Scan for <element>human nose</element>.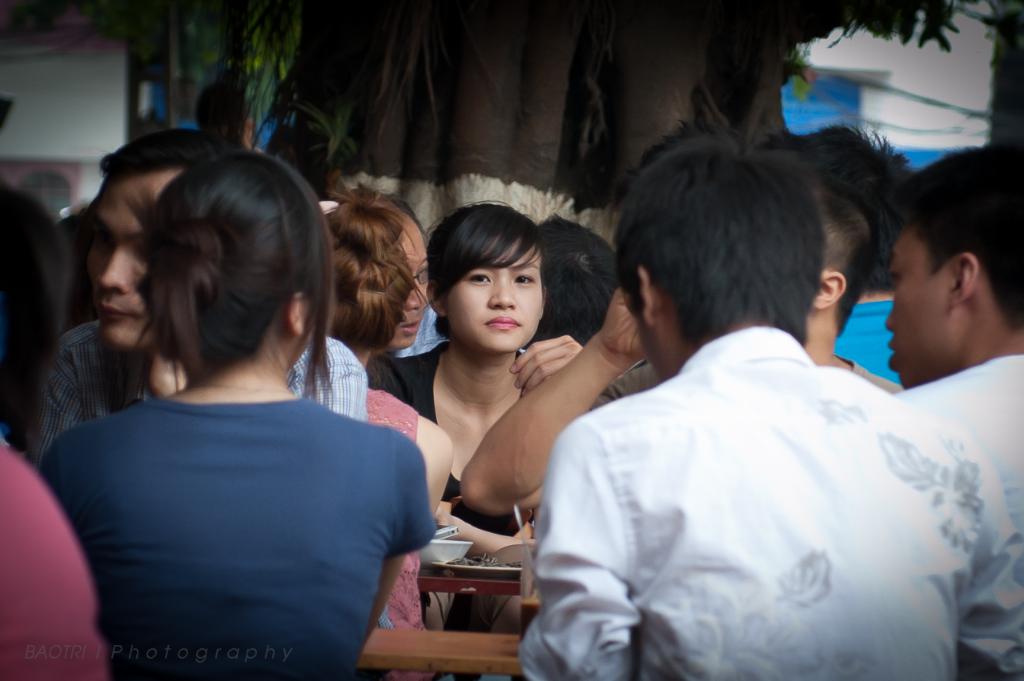
Scan result: [left=490, top=274, right=518, bottom=310].
